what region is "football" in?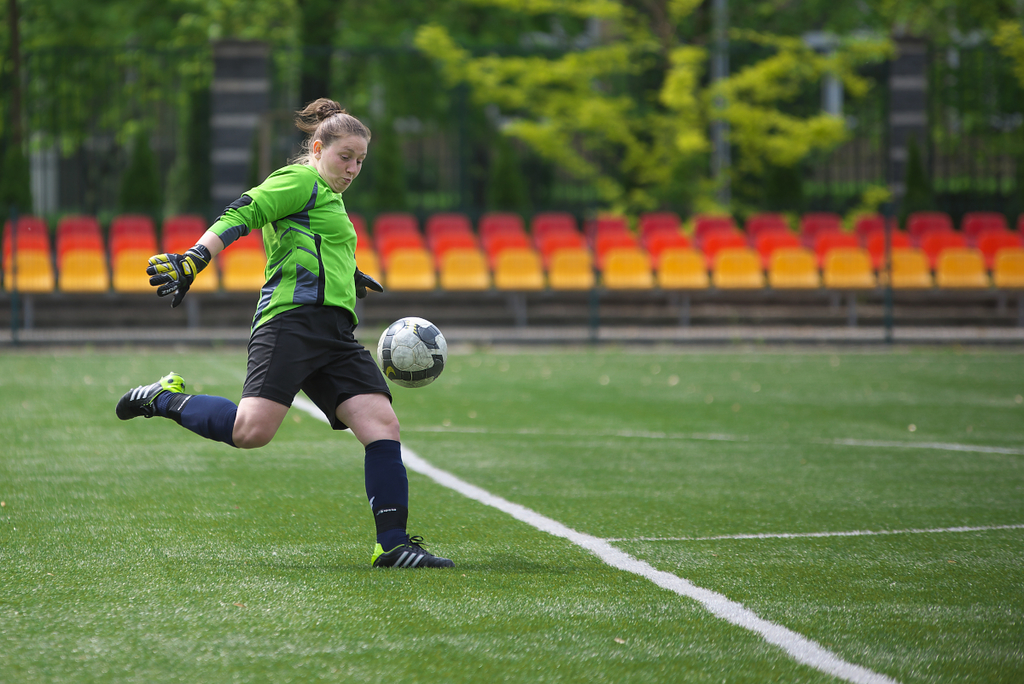
crop(380, 320, 450, 390).
